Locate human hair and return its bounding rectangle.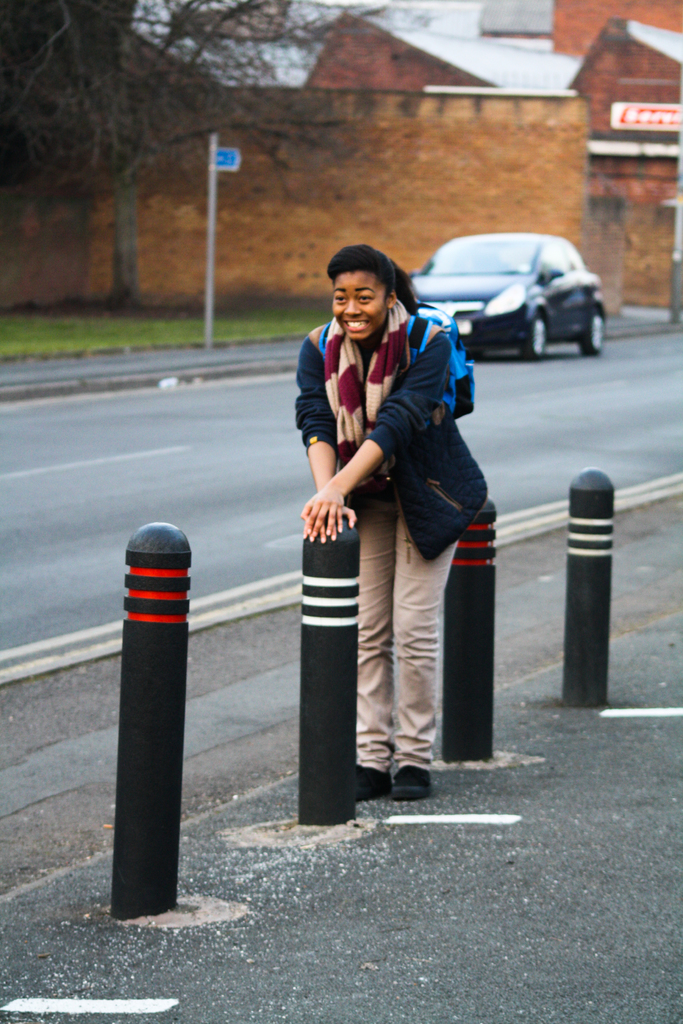
323, 237, 406, 319.
